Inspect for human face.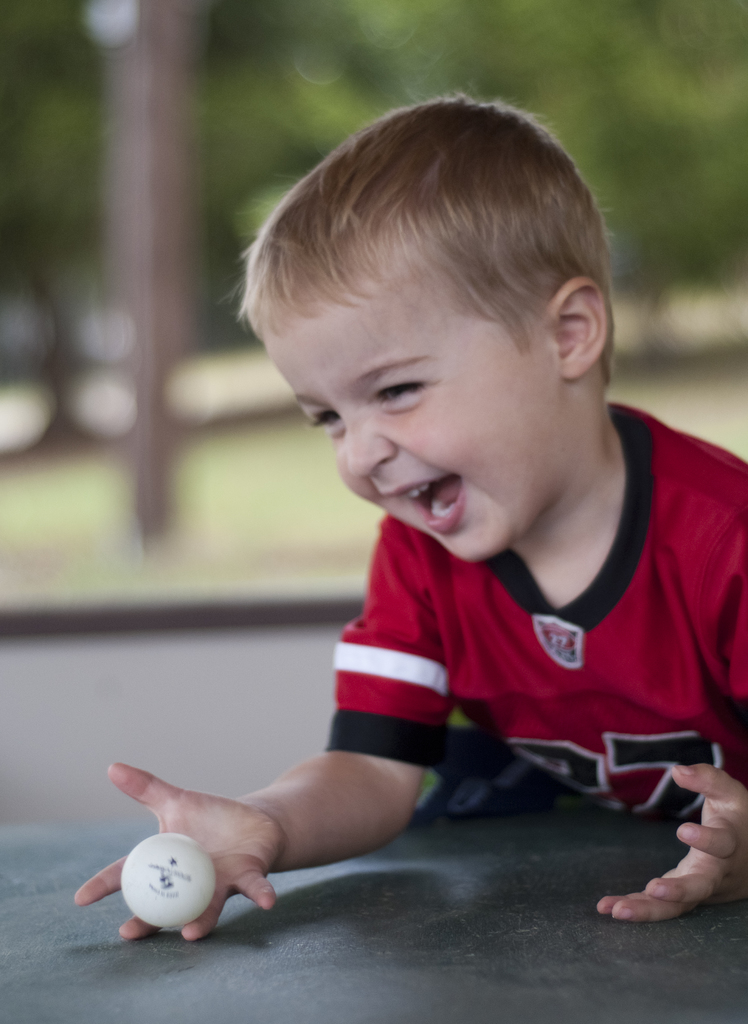
Inspection: select_region(263, 240, 571, 562).
